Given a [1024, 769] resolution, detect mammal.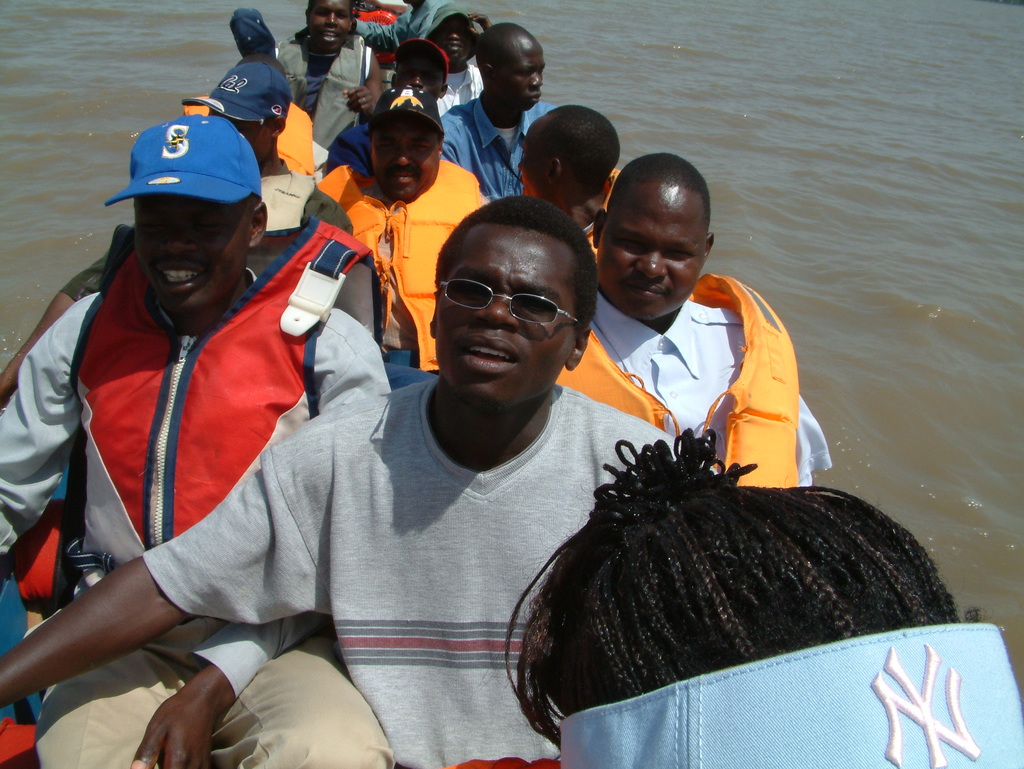
<region>550, 147, 832, 491</region>.
